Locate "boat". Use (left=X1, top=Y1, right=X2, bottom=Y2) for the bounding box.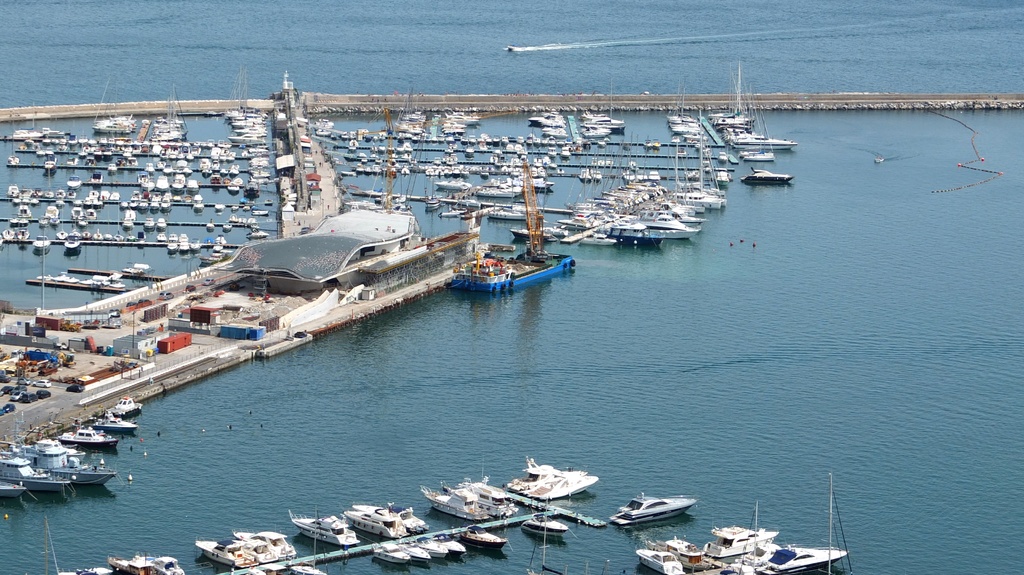
(left=143, top=193, right=147, bottom=196).
